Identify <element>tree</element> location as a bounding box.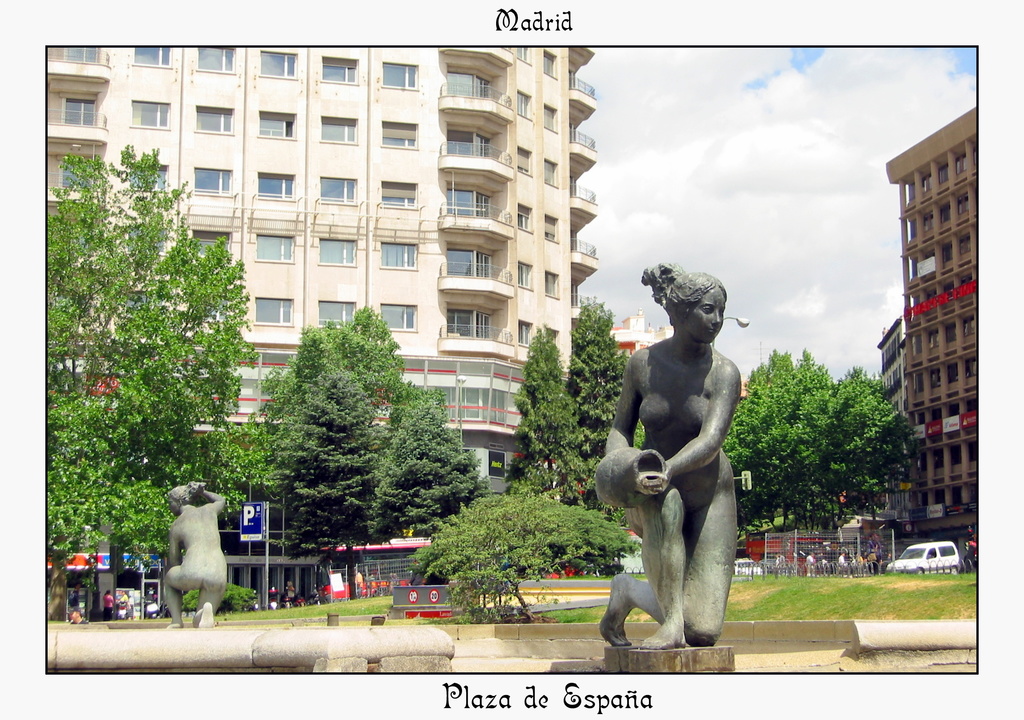
(left=561, top=294, right=630, bottom=454).
